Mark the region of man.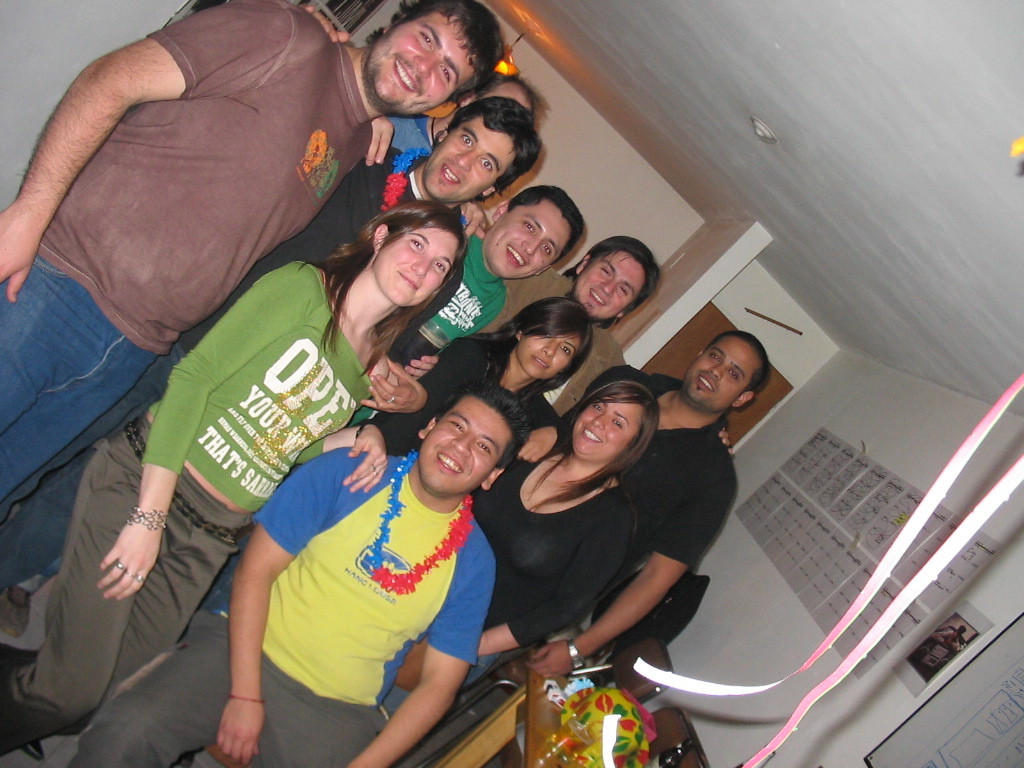
Region: 350:186:585:424.
